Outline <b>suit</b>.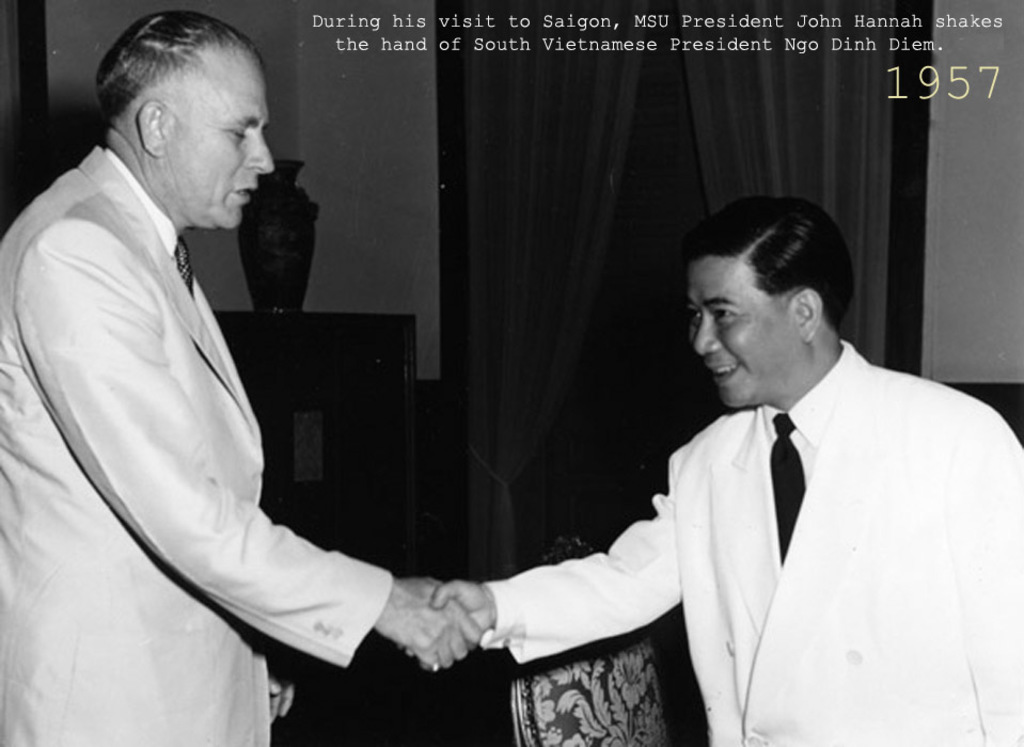
Outline: 552,289,1006,737.
